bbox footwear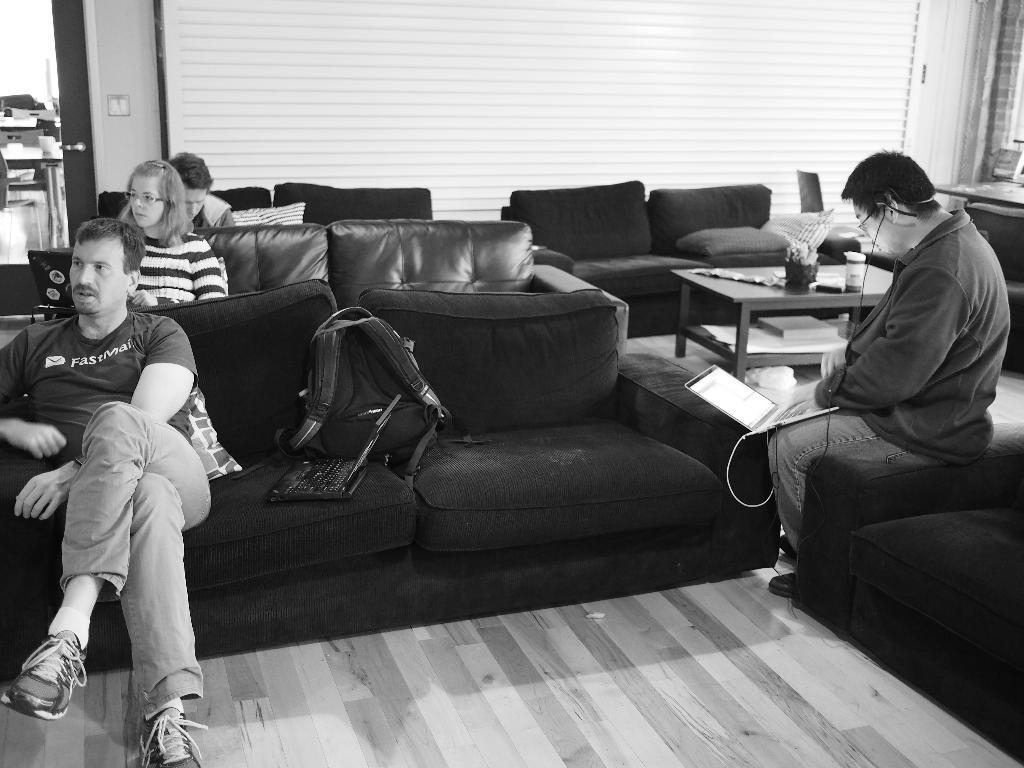
Rect(126, 705, 207, 767)
